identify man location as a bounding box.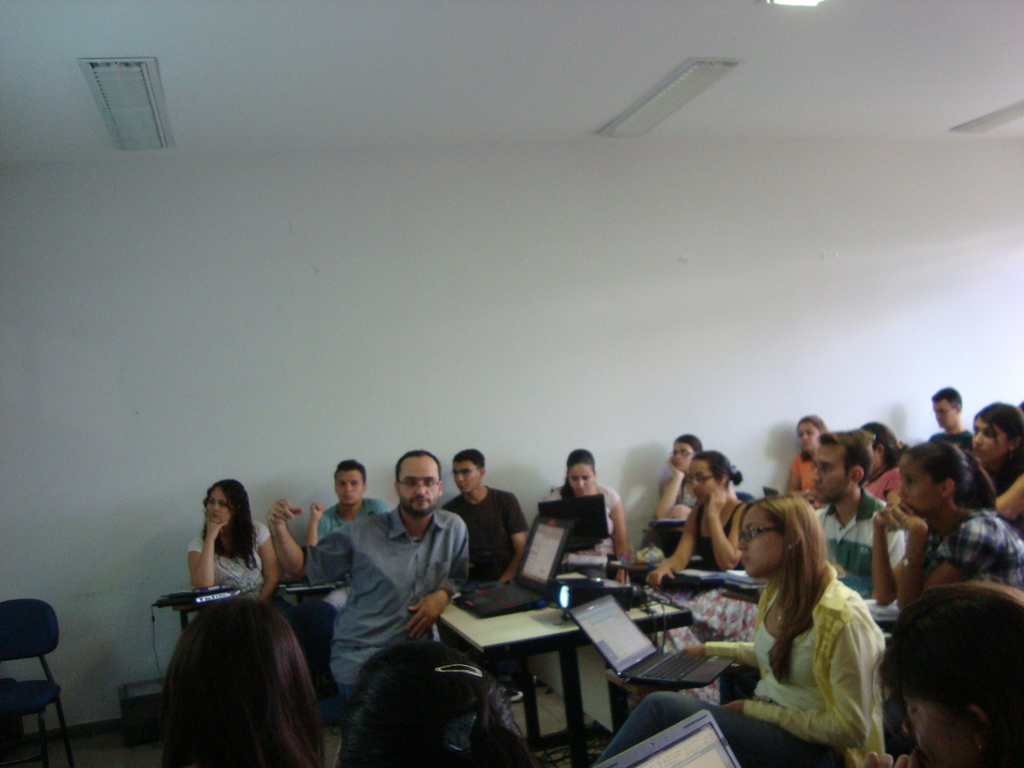
Rect(927, 385, 975, 452).
